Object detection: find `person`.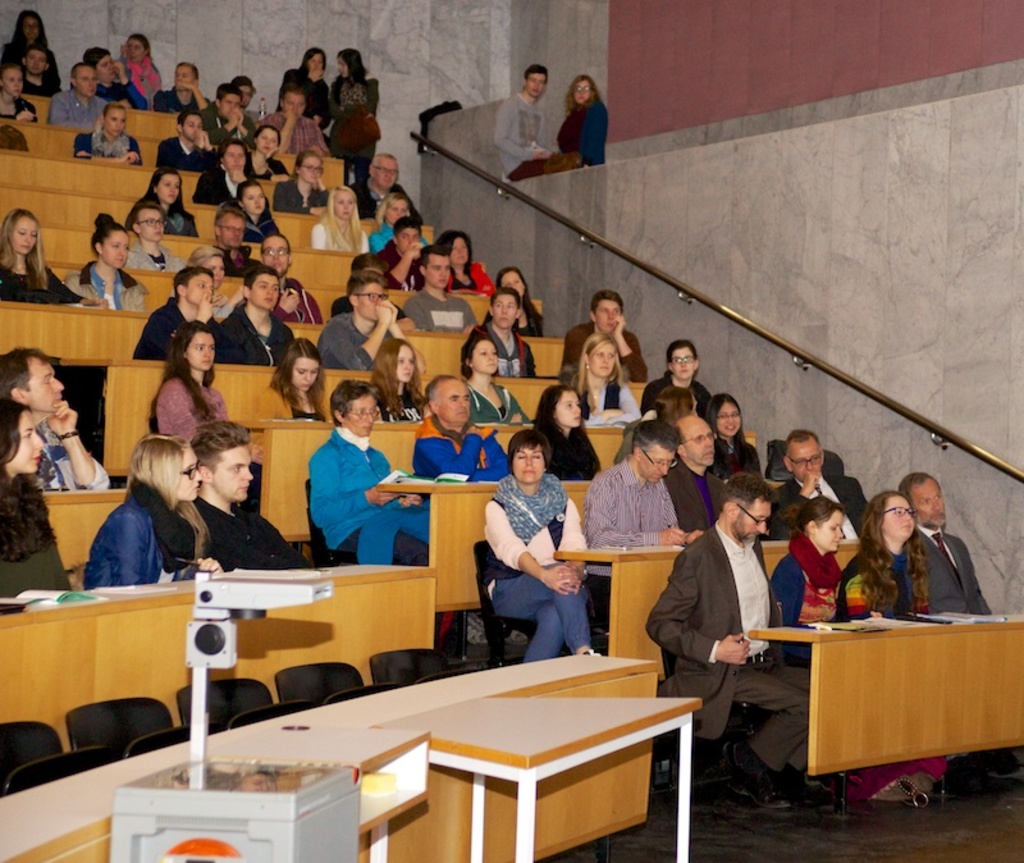
left=562, top=287, right=654, bottom=379.
